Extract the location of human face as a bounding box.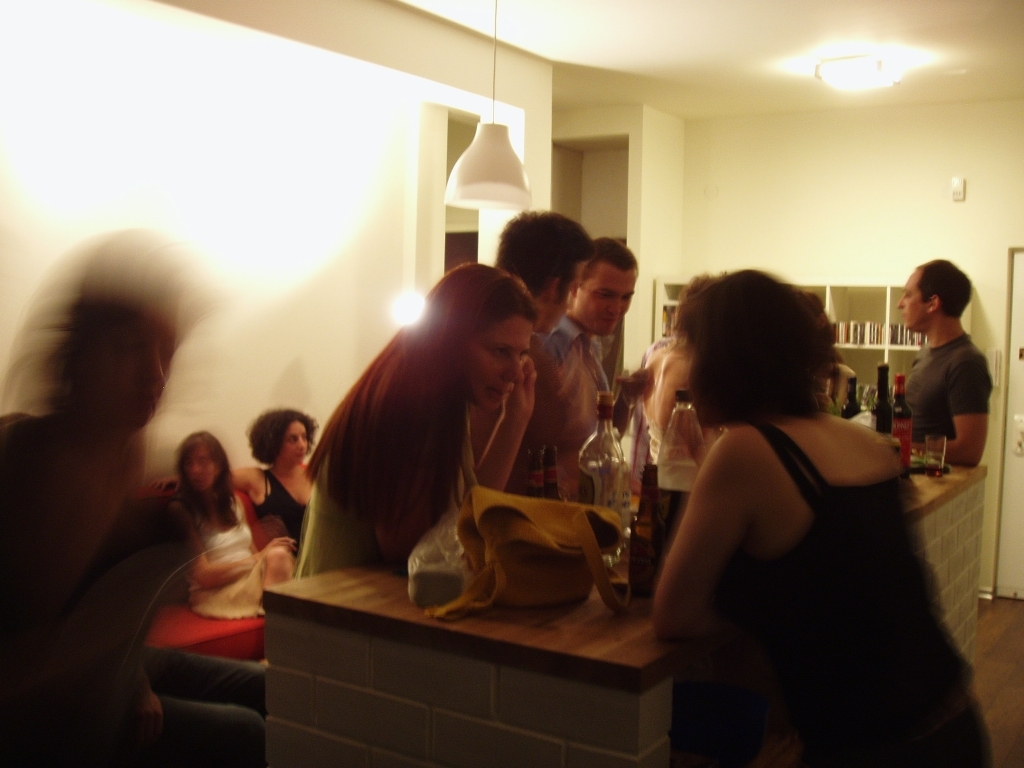
{"x1": 895, "y1": 263, "x2": 929, "y2": 333}.
